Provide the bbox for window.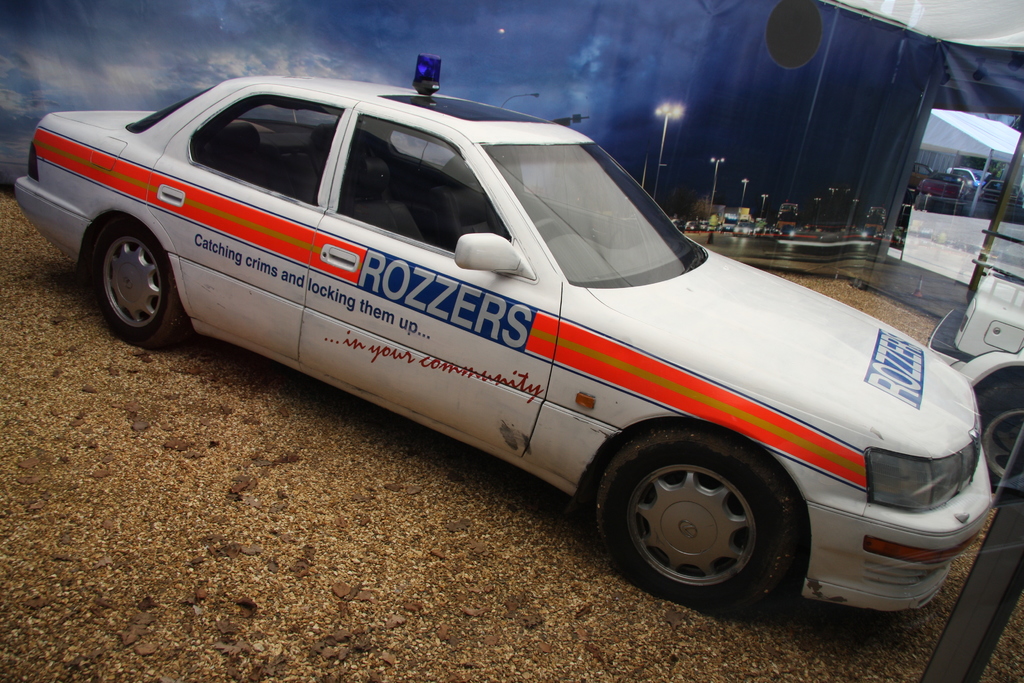
<box>332,111,535,278</box>.
